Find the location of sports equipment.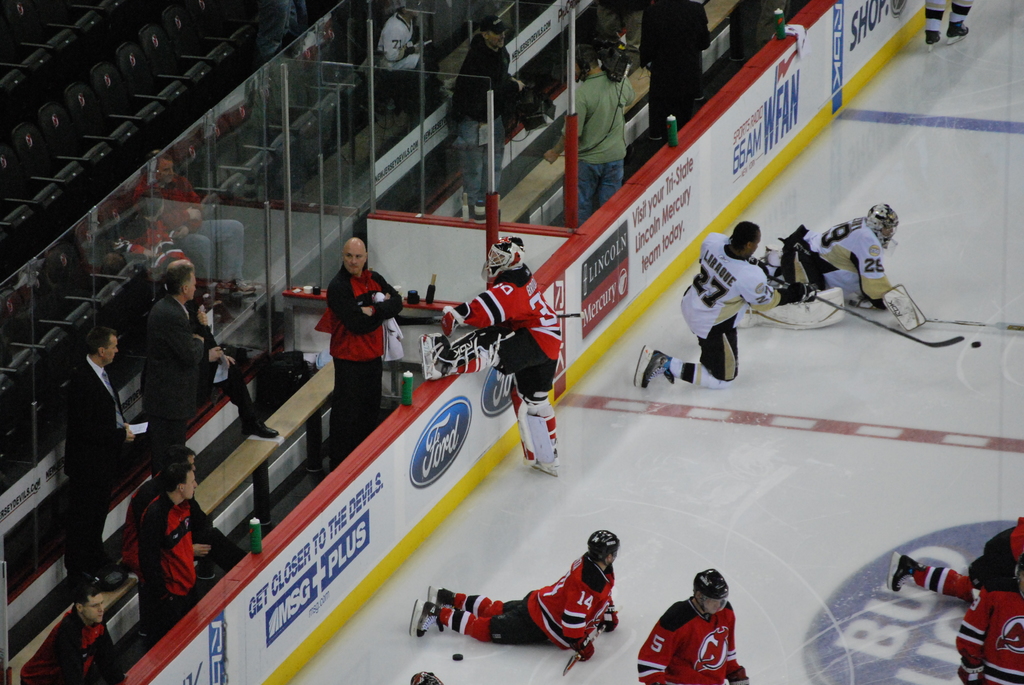
Location: x1=924 y1=28 x2=940 y2=50.
